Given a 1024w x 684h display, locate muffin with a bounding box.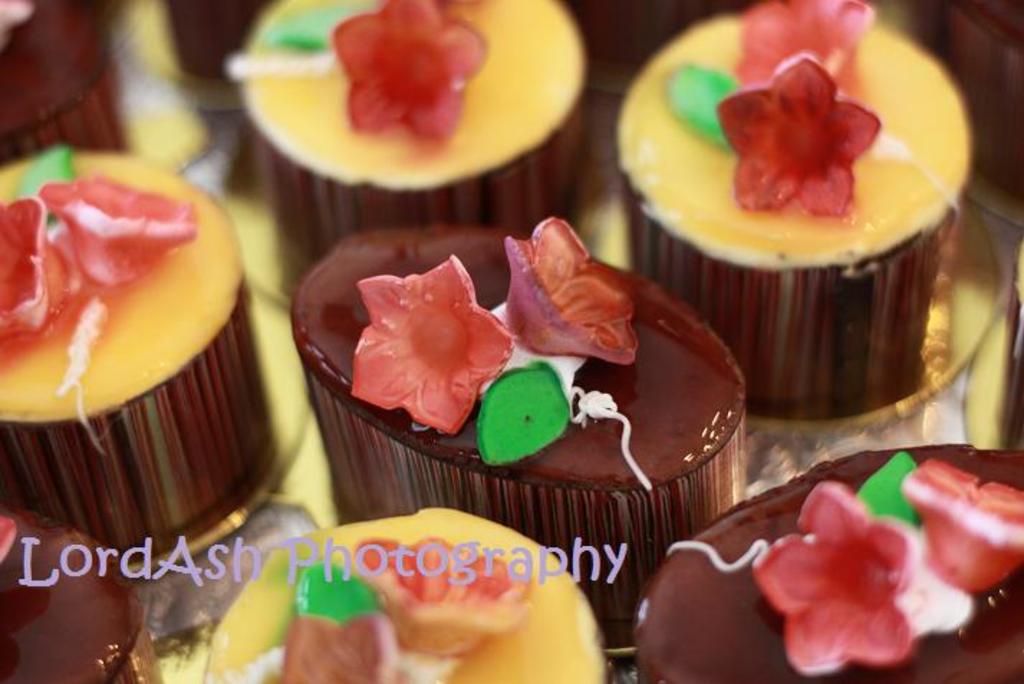
Located: (227,0,595,267).
